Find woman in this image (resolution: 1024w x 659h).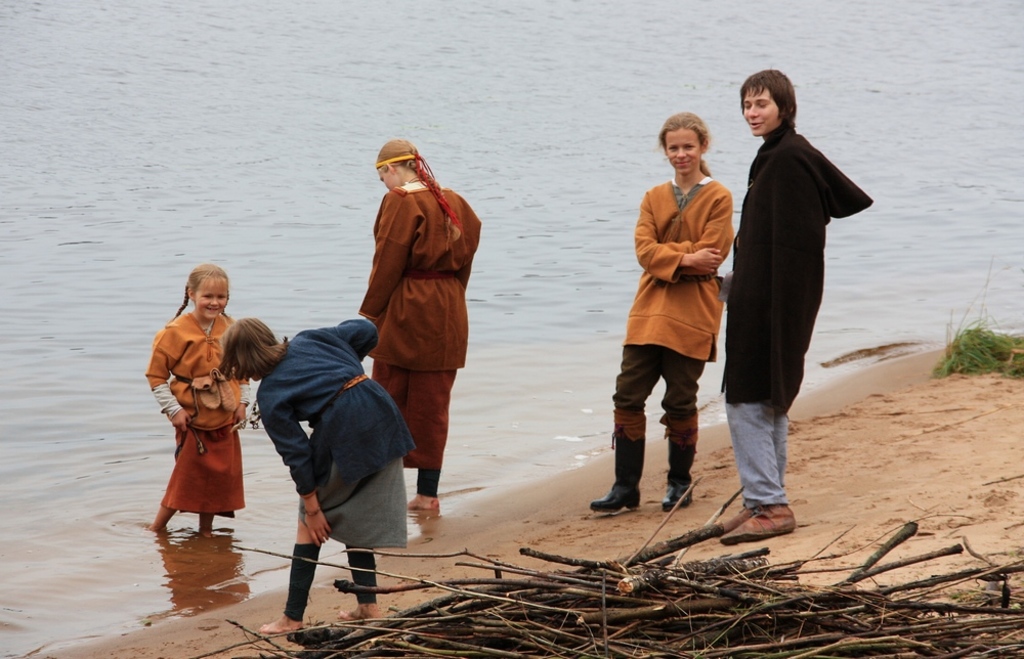
{"x1": 354, "y1": 137, "x2": 486, "y2": 512}.
